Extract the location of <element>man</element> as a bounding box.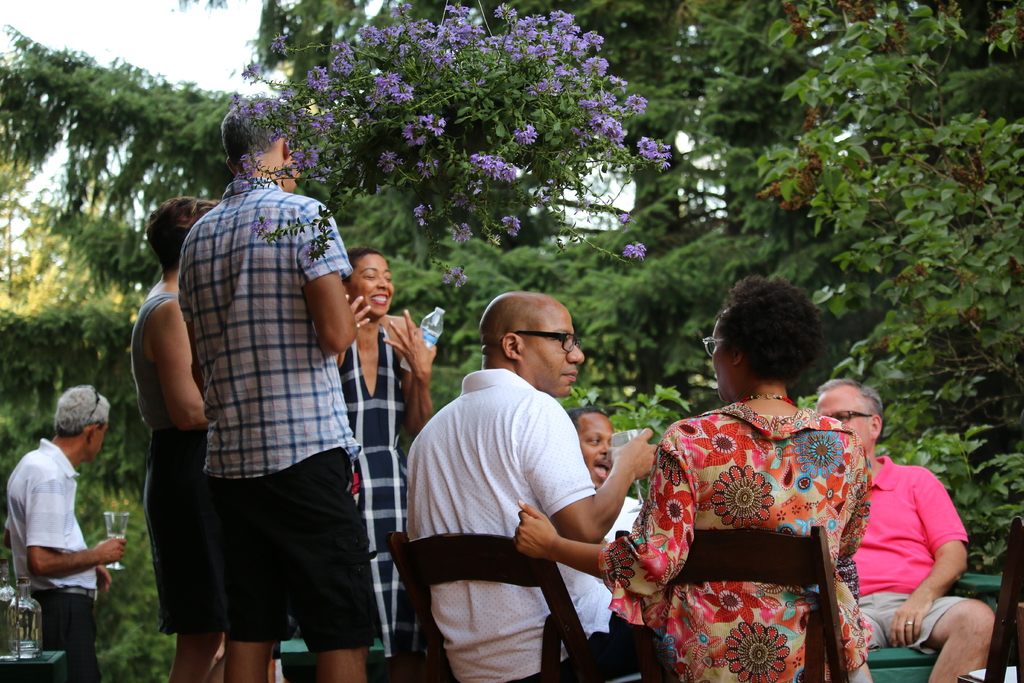
403 276 642 682.
